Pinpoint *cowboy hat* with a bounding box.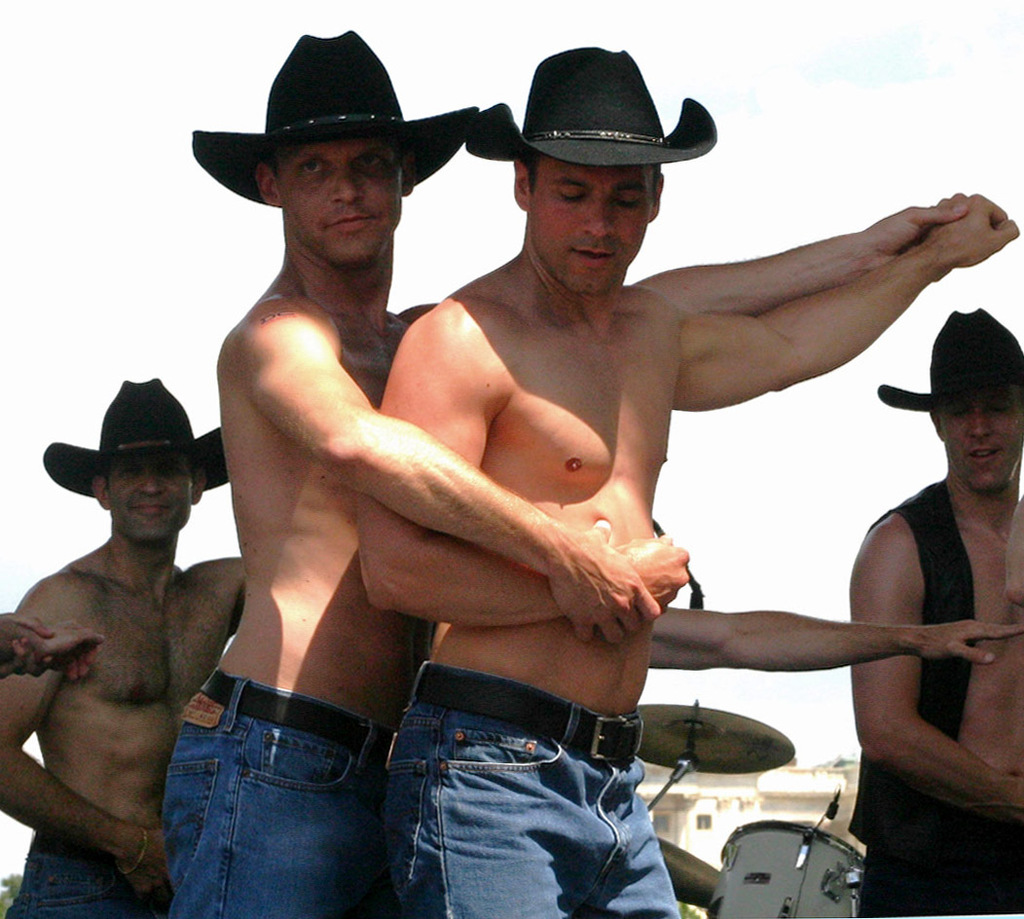
[left=193, top=27, right=479, bottom=204].
